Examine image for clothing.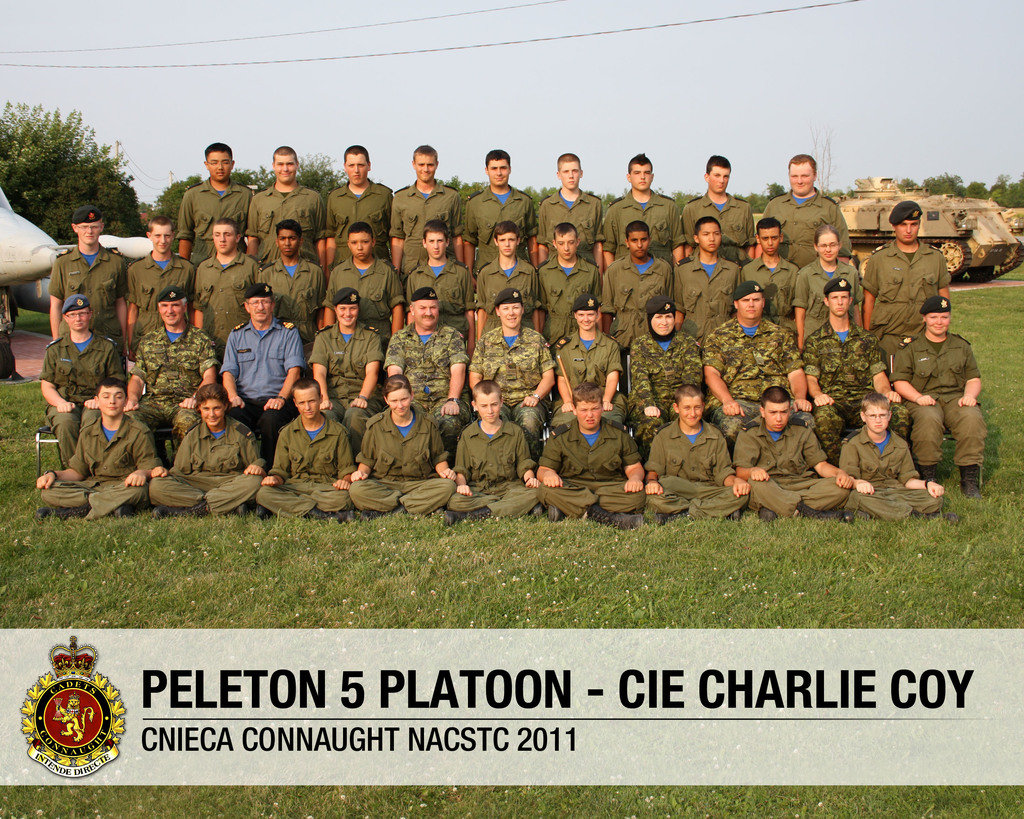
Examination result: <region>221, 316, 306, 454</region>.
